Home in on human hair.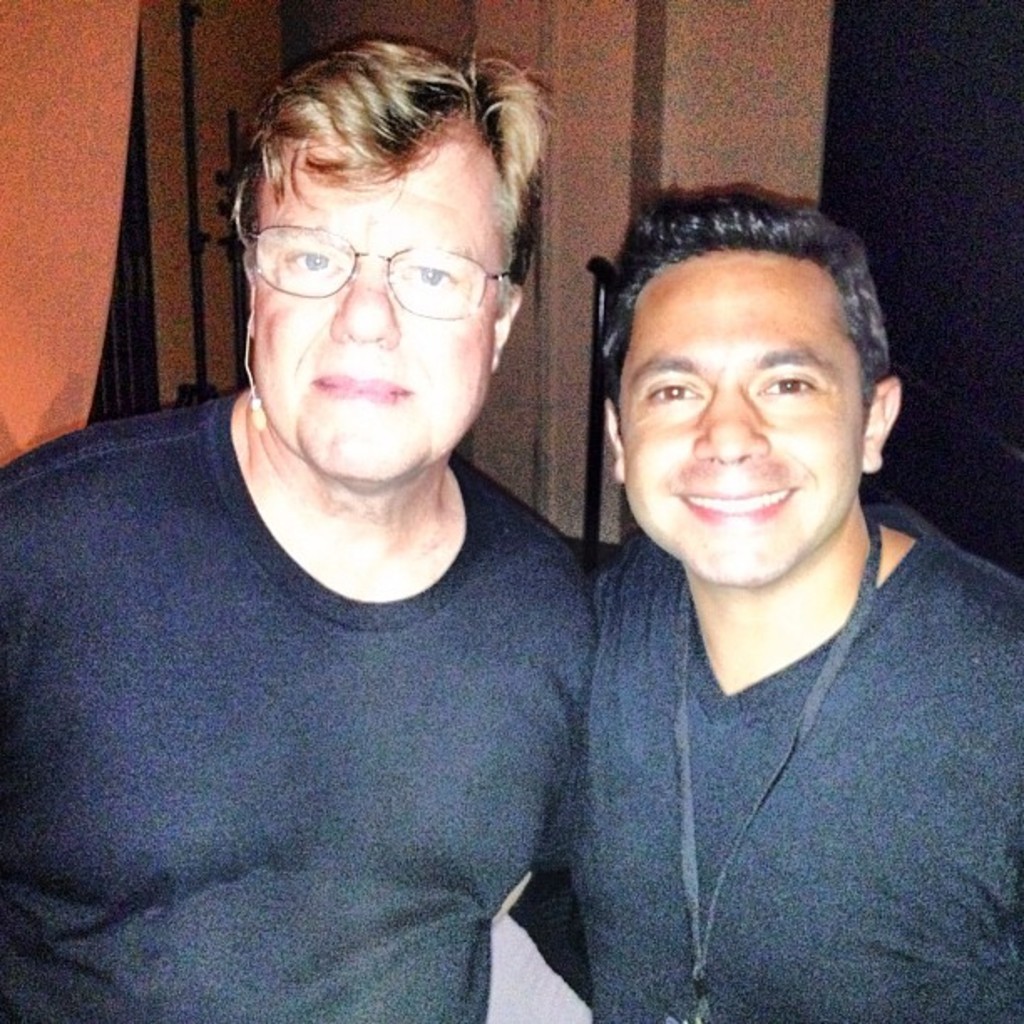
Homed in at bbox=[228, 38, 542, 325].
